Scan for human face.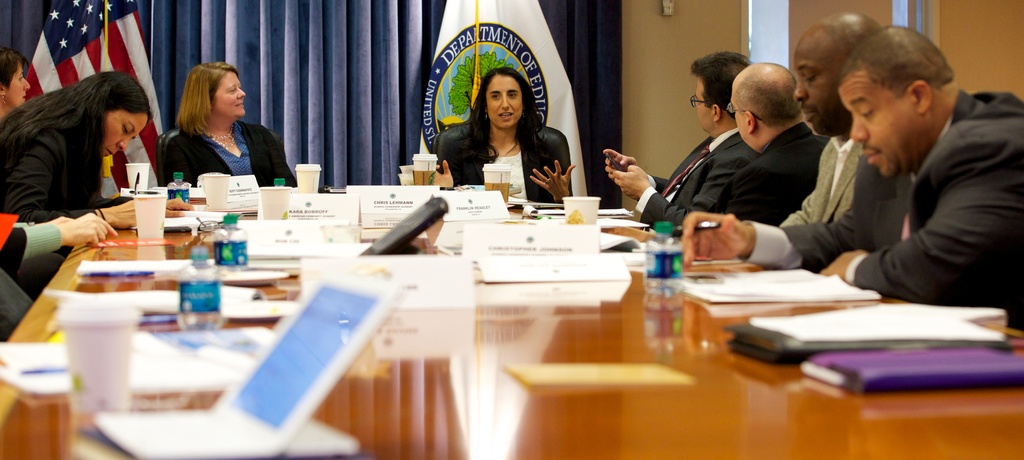
Scan result: [left=213, top=72, right=246, bottom=119].
